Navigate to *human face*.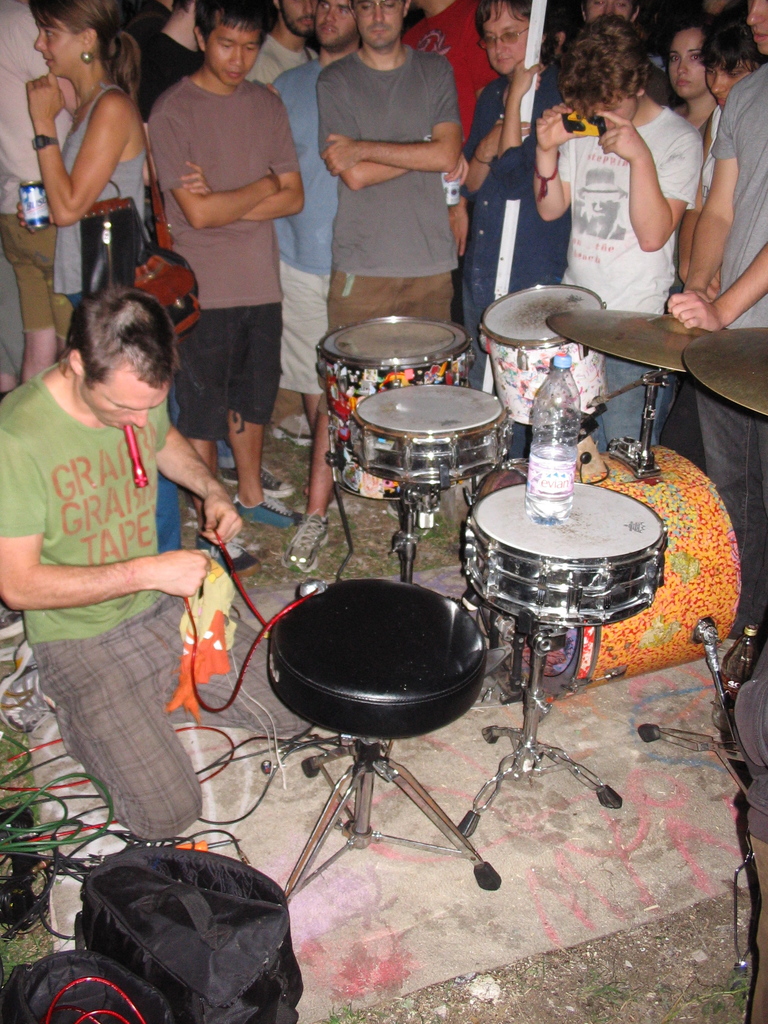
Navigation target: BBox(355, 0, 403, 45).
